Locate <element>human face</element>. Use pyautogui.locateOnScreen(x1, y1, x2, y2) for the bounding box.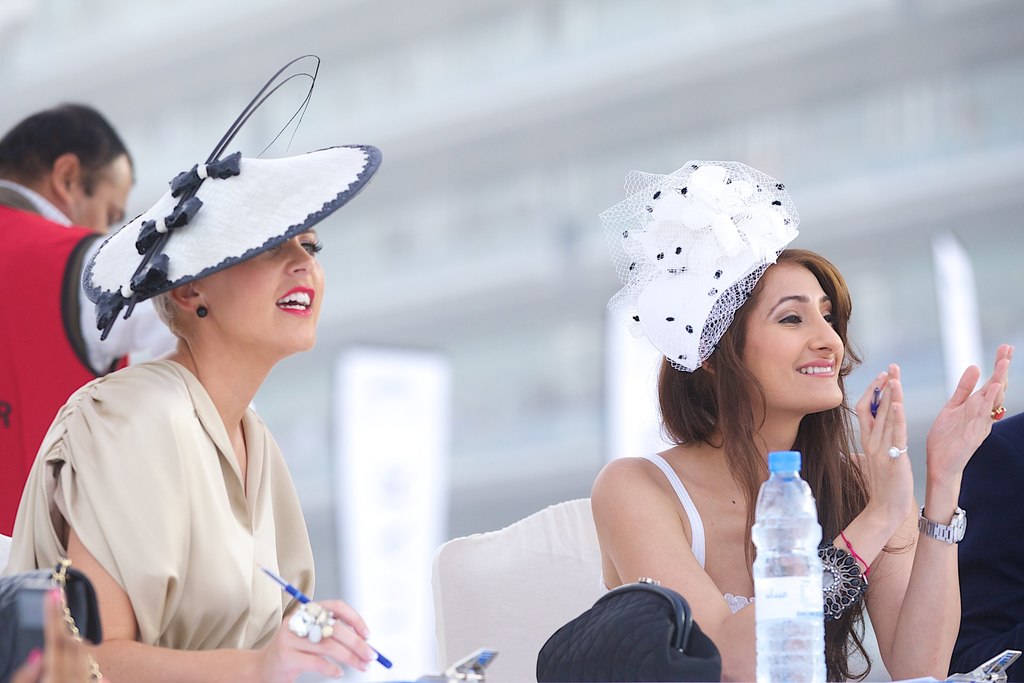
pyautogui.locateOnScreen(69, 152, 128, 237).
